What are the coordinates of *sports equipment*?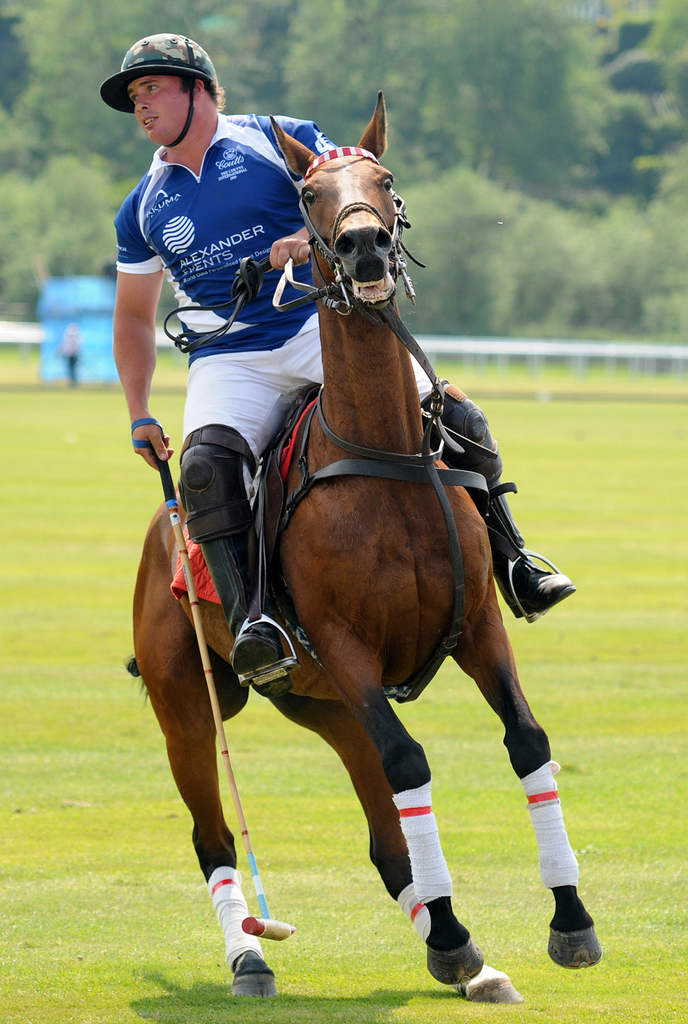
select_region(149, 420, 303, 946).
